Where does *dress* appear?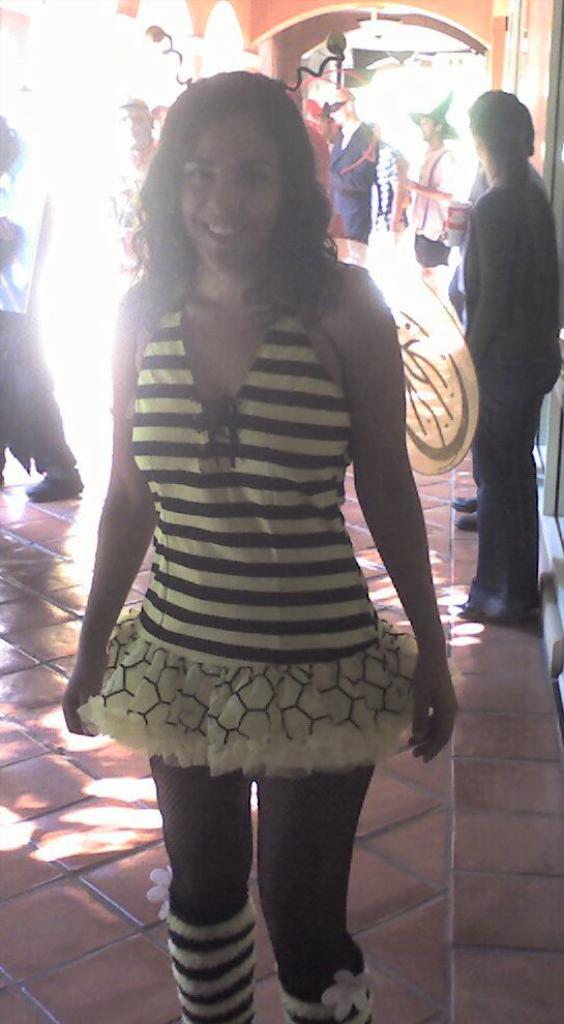
Appears at BBox(73, 153, 427, 749).
